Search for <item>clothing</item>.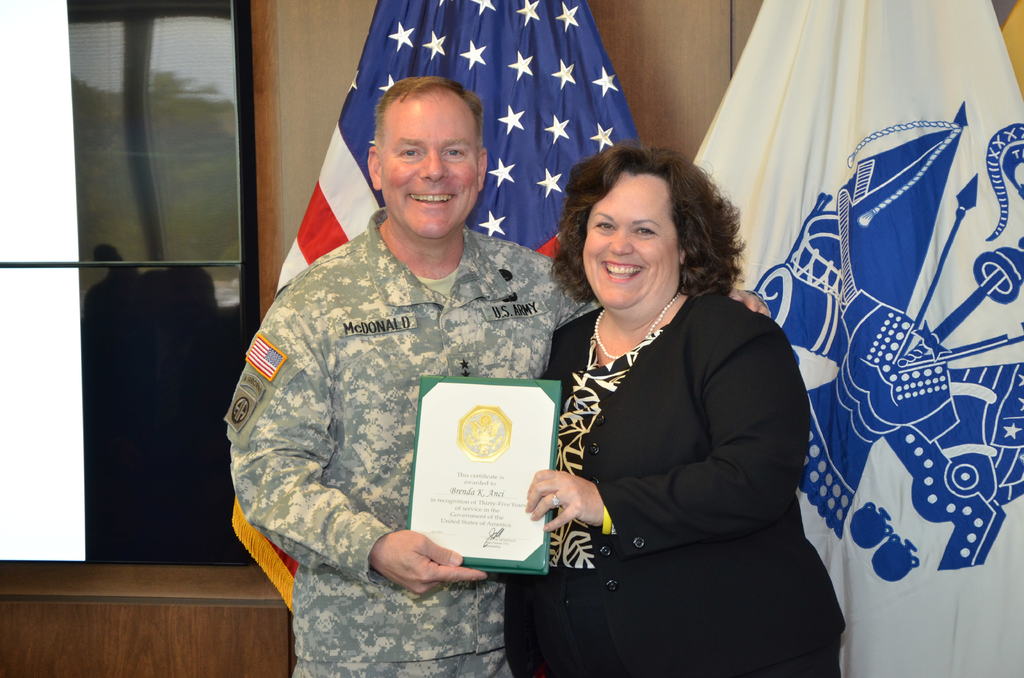
Found at region(500, 229, 813, 664).
